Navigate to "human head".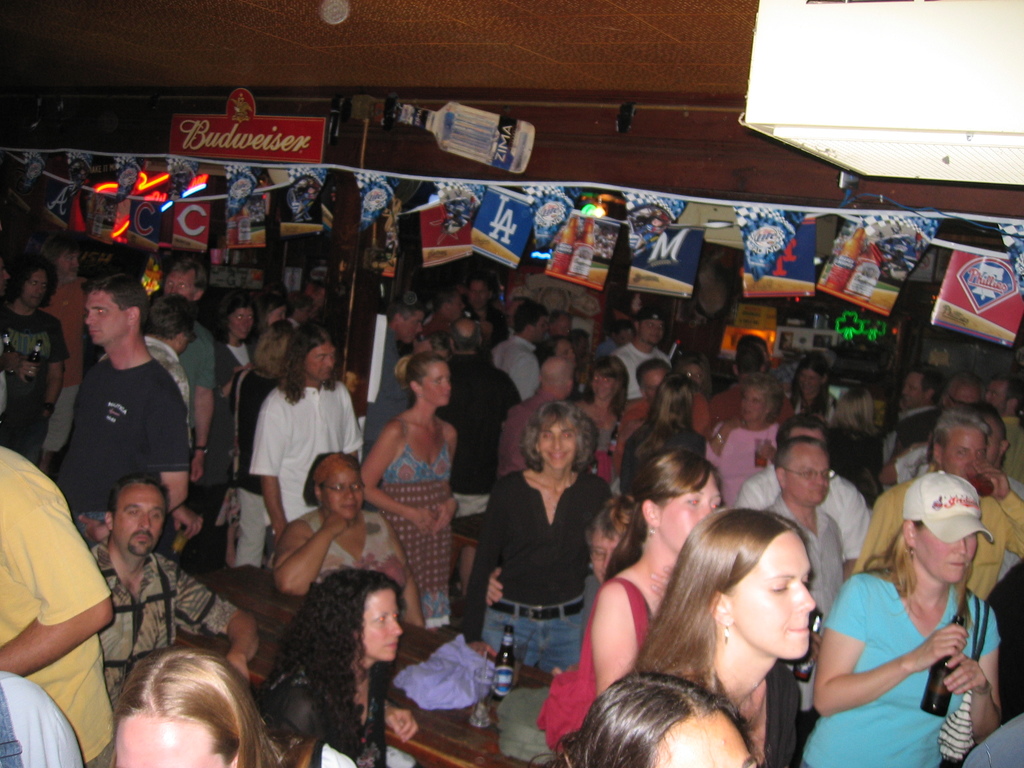
Navigation target: select_region(899, 367, 938, 406).
